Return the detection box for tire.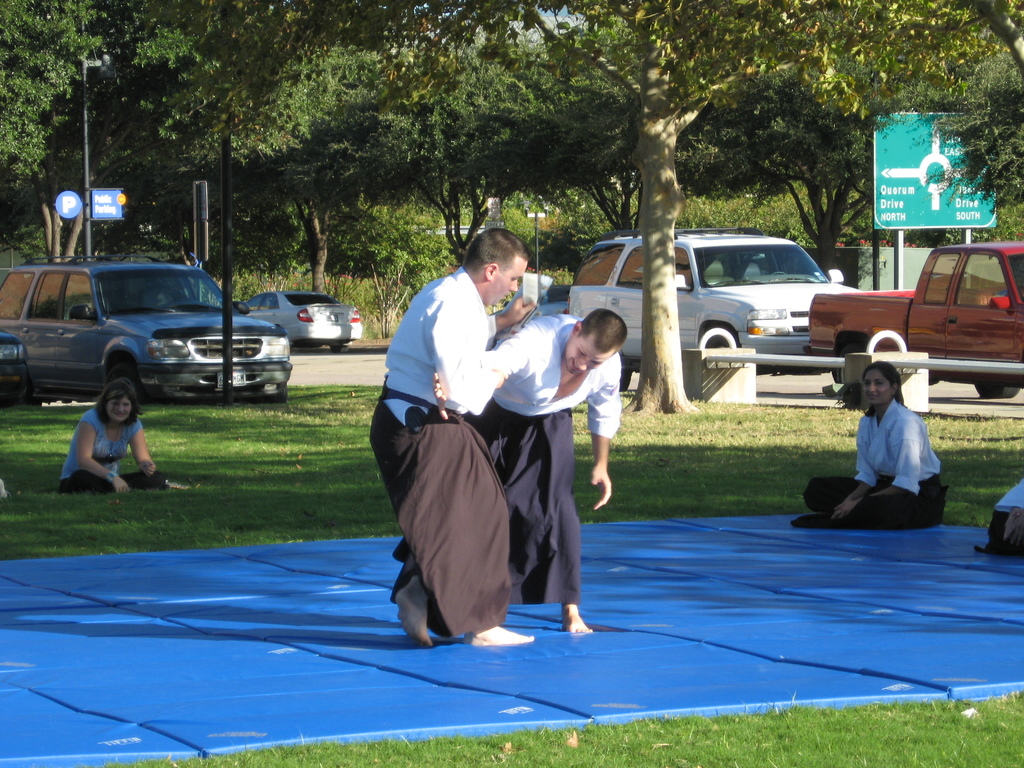
{"x1": 968, "y1": 383, "x2": 1023, "y2": 401}.
